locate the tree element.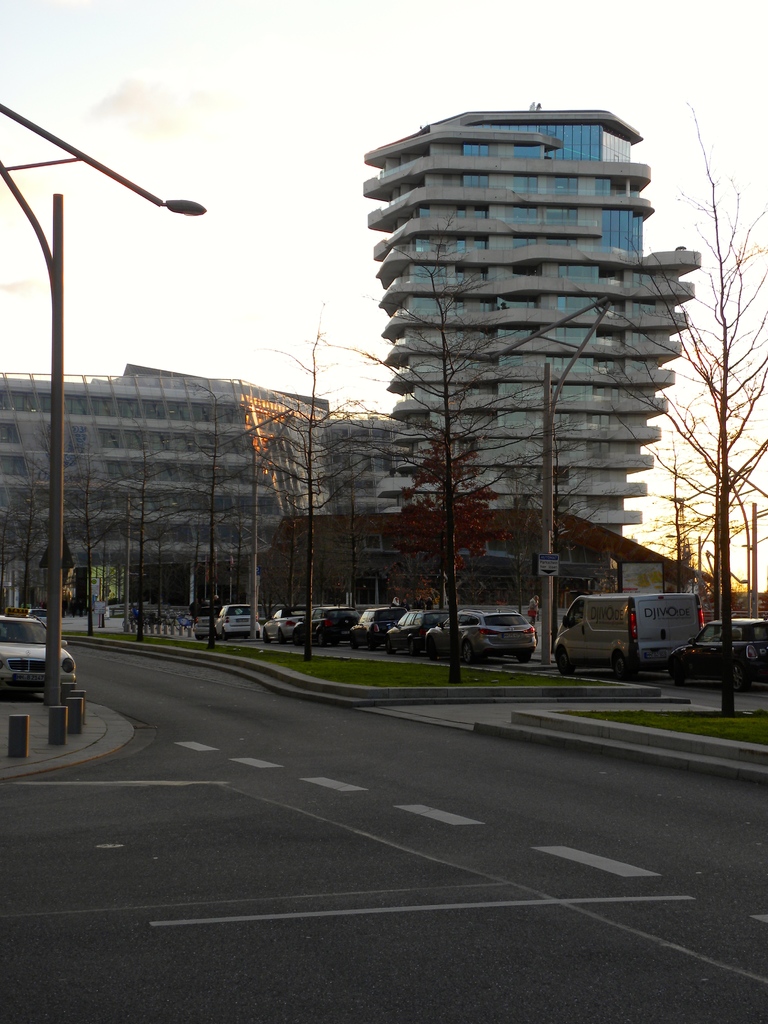
Element bbox: bbox=[52, 404, 124, 650].
